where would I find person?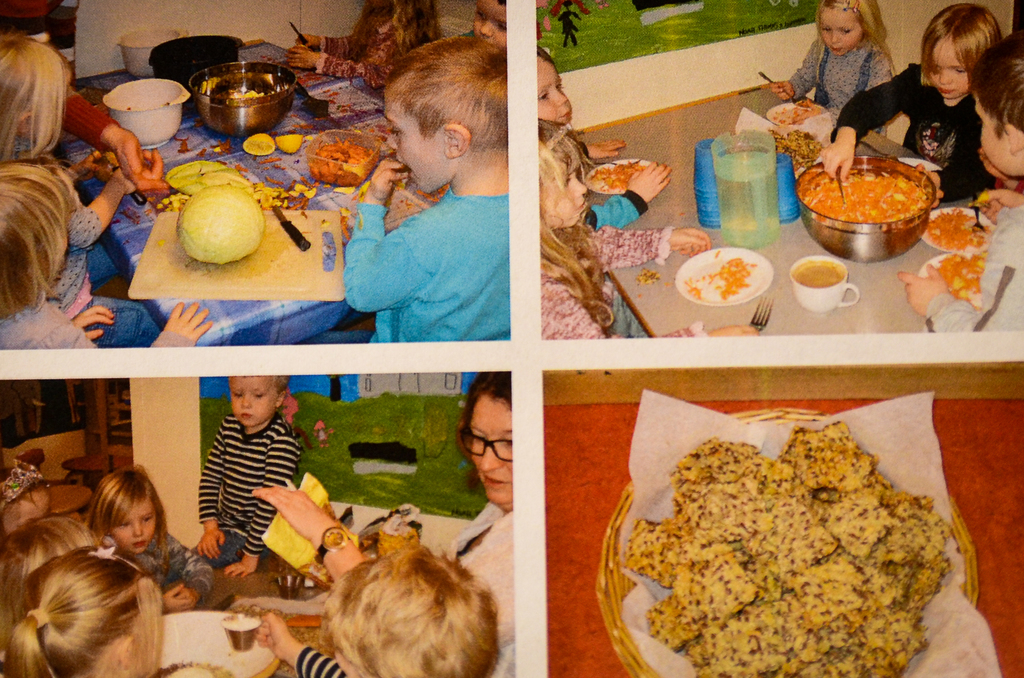
At 897:26:1023:332.
